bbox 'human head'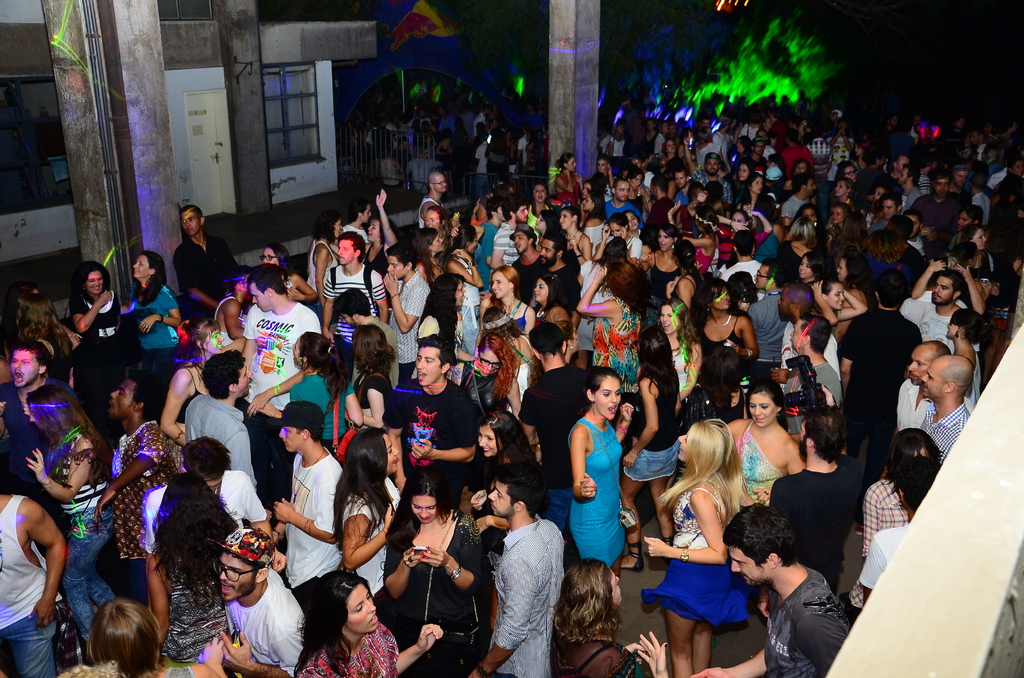
select_region(481, 463, 546, 515)
